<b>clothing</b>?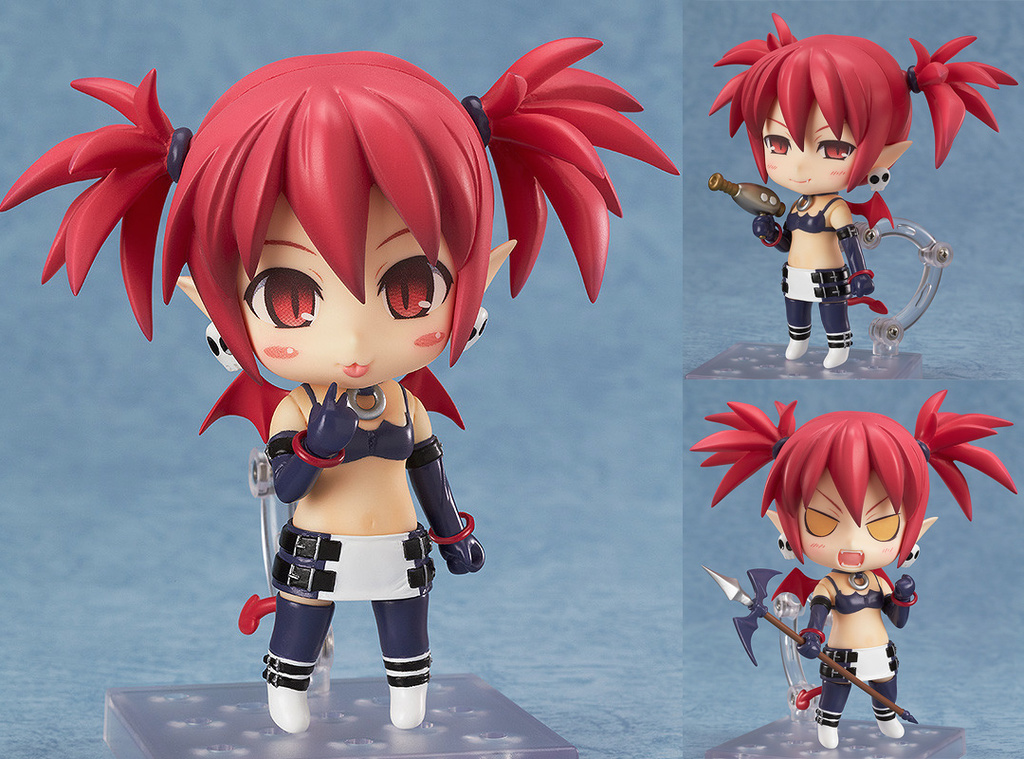
x1=826 y1=571 x2=886 y2=615
